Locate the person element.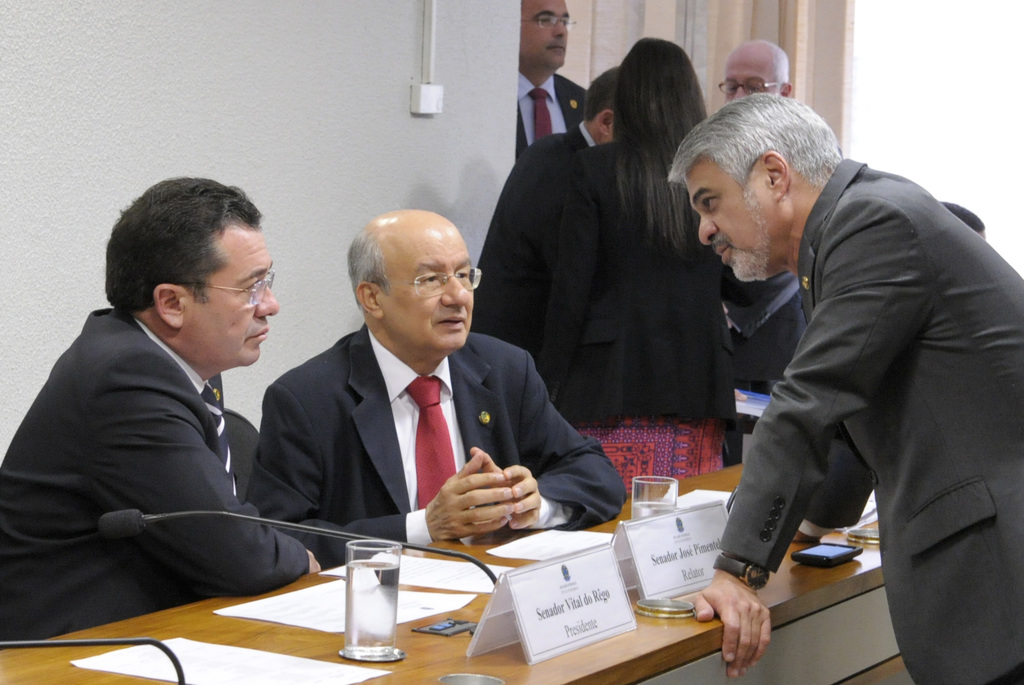
Element bbox: bbox=[250, 189, 596, 585].
